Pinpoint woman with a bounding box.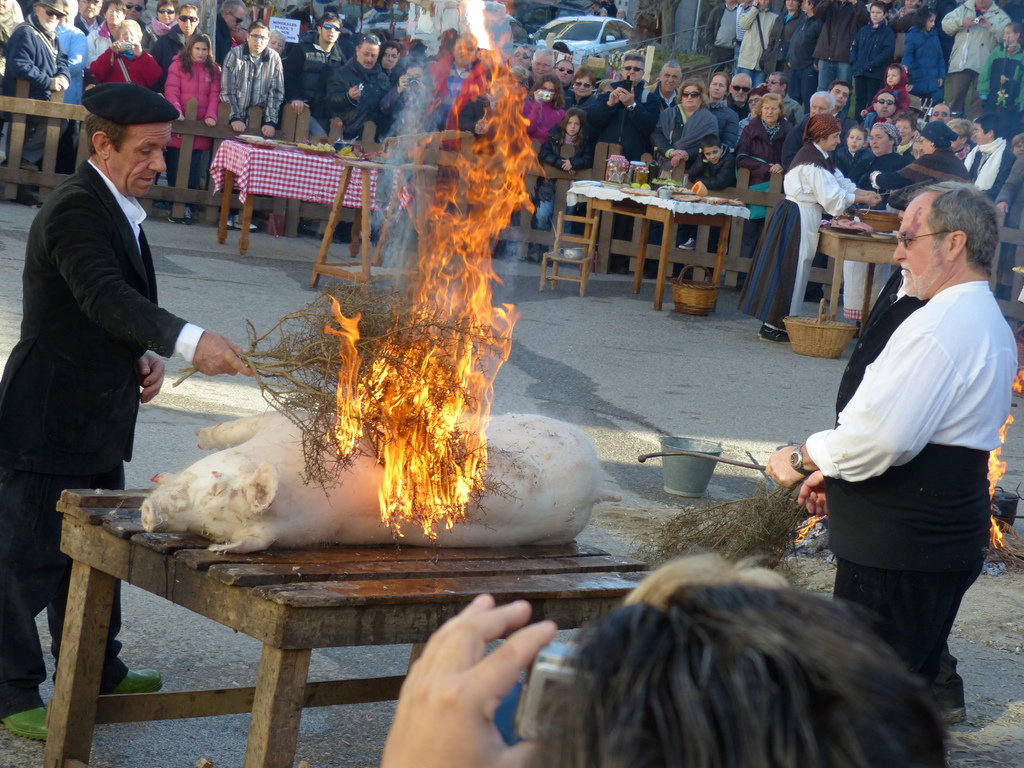
378:59:436:133.
